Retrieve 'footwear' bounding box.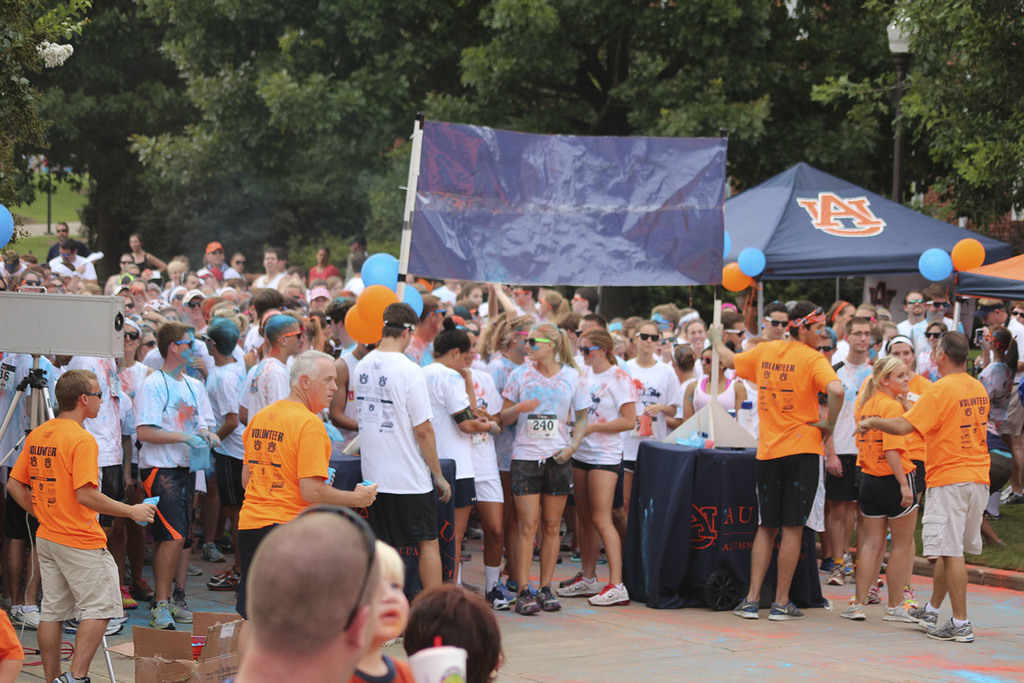
Bounding box: rect(849, 572, 857, 582).
